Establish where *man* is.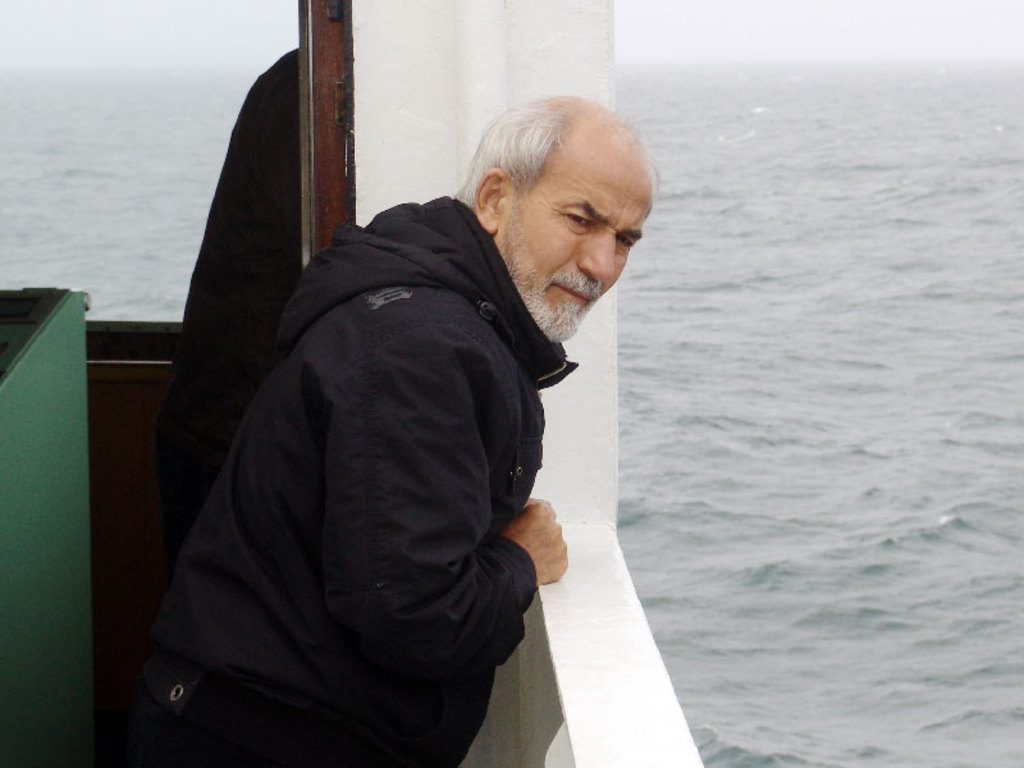
Established at bbox=(169, 72, 669, 755).
